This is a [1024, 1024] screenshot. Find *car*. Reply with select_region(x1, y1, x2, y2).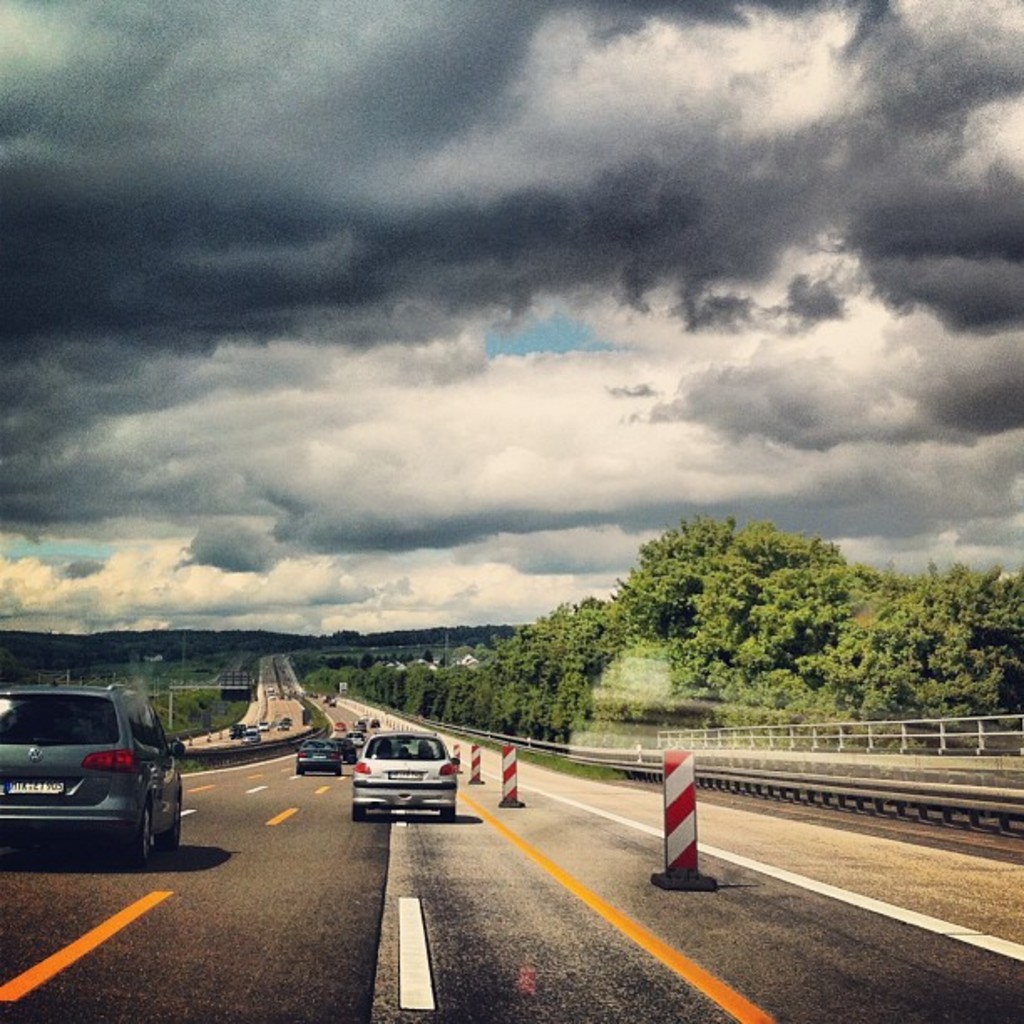
select_region(356, 730, 462, 825).
